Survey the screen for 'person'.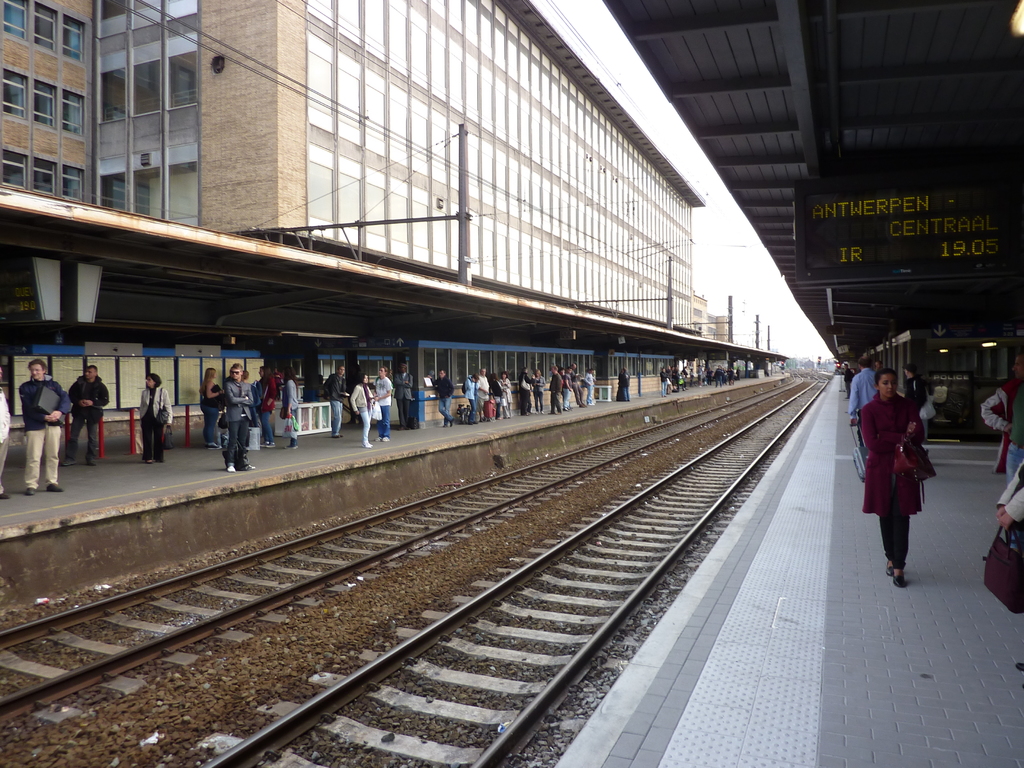
Survey found: box(997, 461, 1023, 673).
